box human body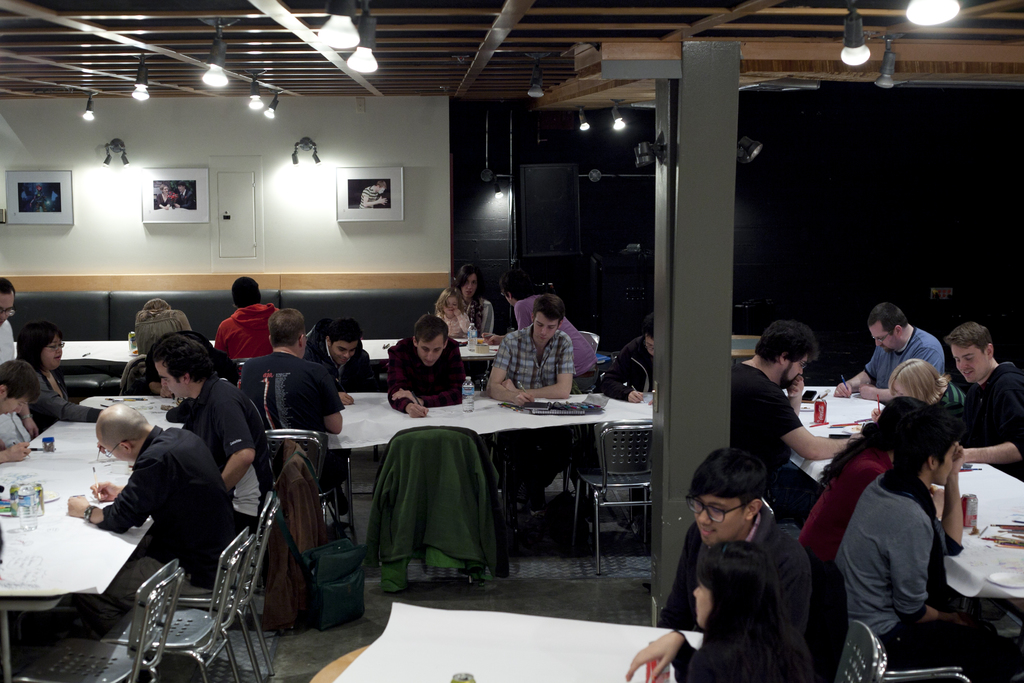
{"left": 164, "top": 373, "right": 274, "bottom": 520}
